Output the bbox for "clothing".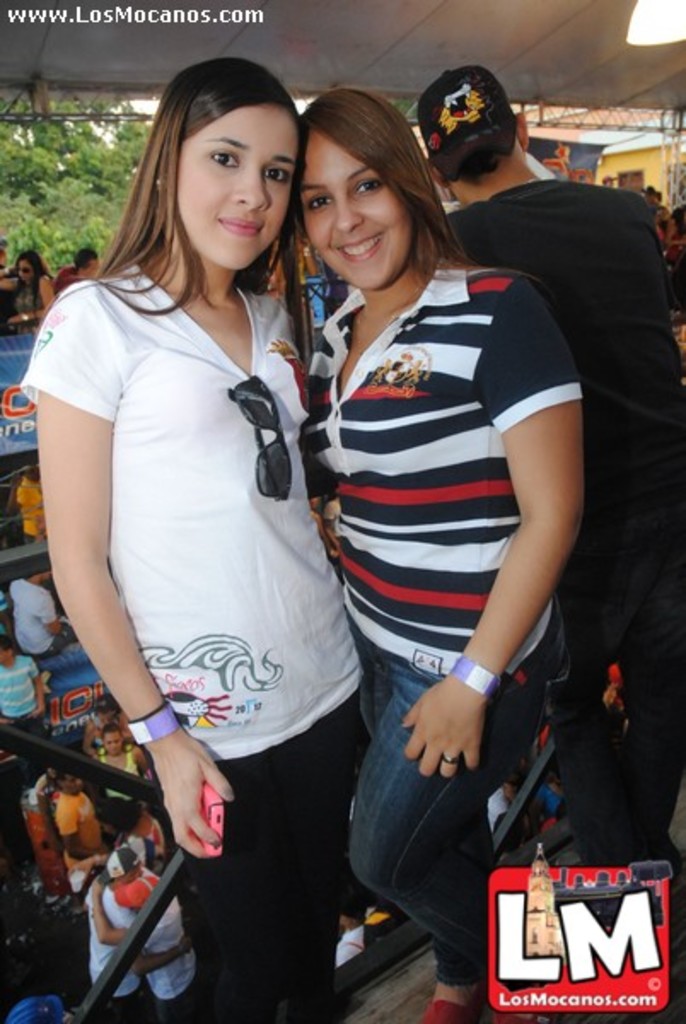
region(84, 889, 142, 1021).
